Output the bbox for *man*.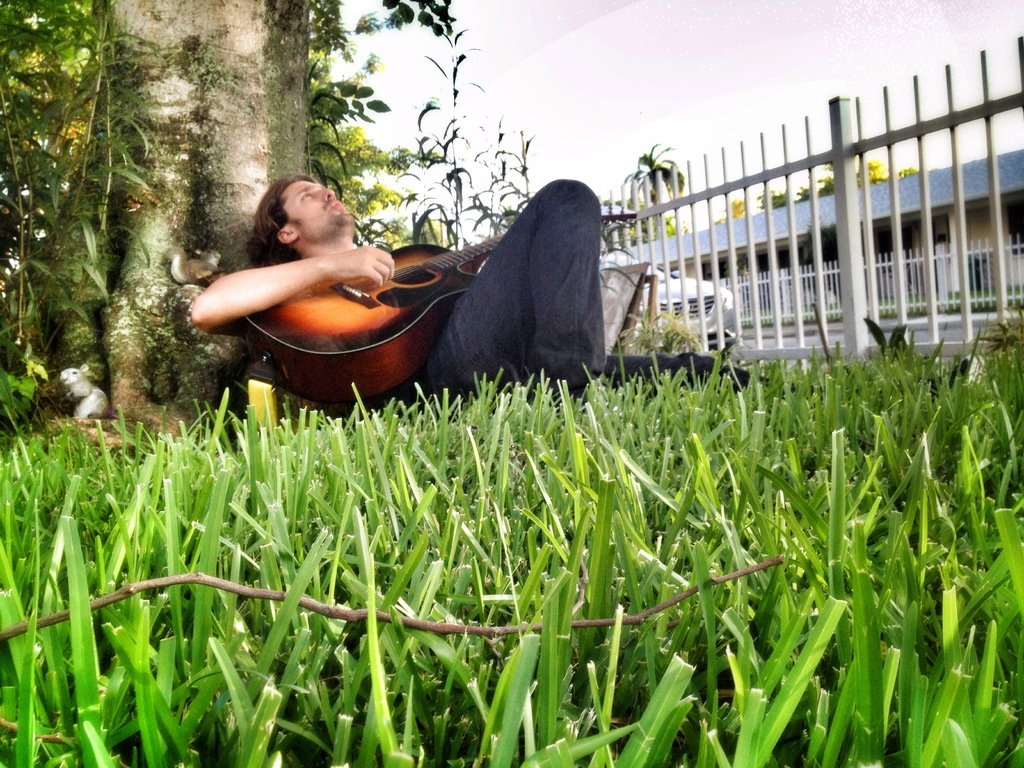
region(185, 173, 977, 424).
